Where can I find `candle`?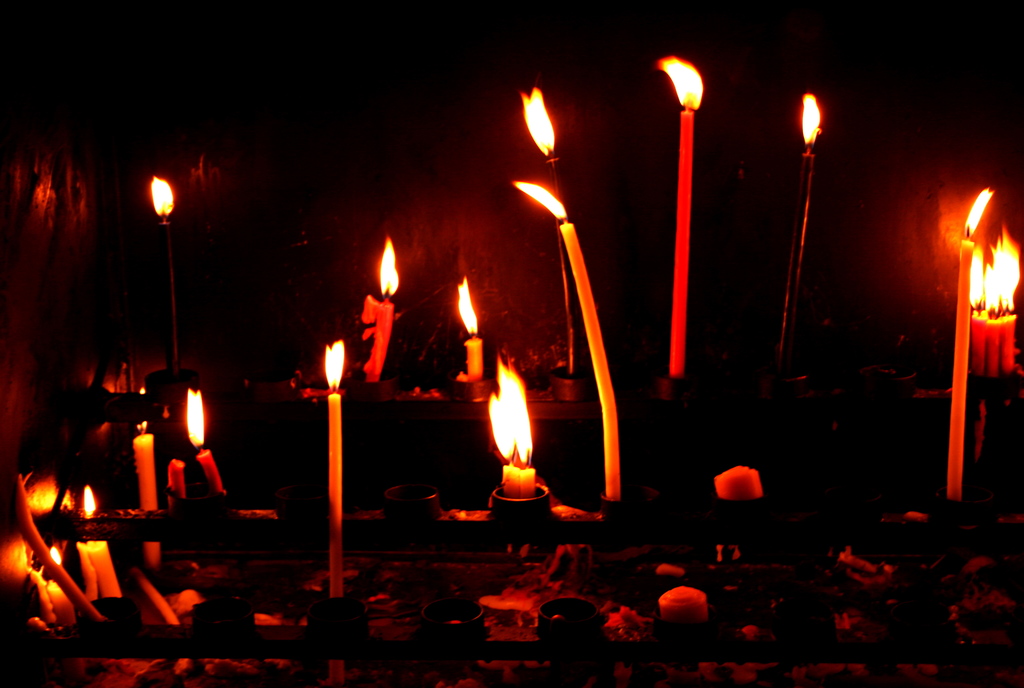
You can find it at <region>322, 340, 344, 685</region>.
